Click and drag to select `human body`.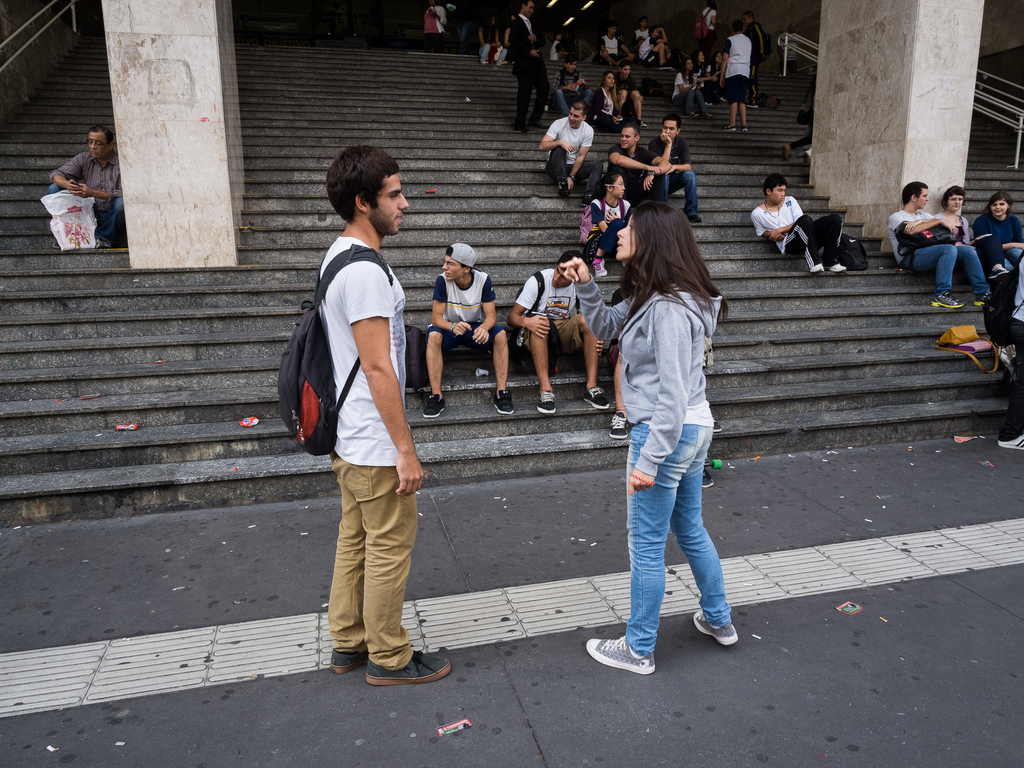
Selection: x1=752, y1=196, x2=845, y2=276.
